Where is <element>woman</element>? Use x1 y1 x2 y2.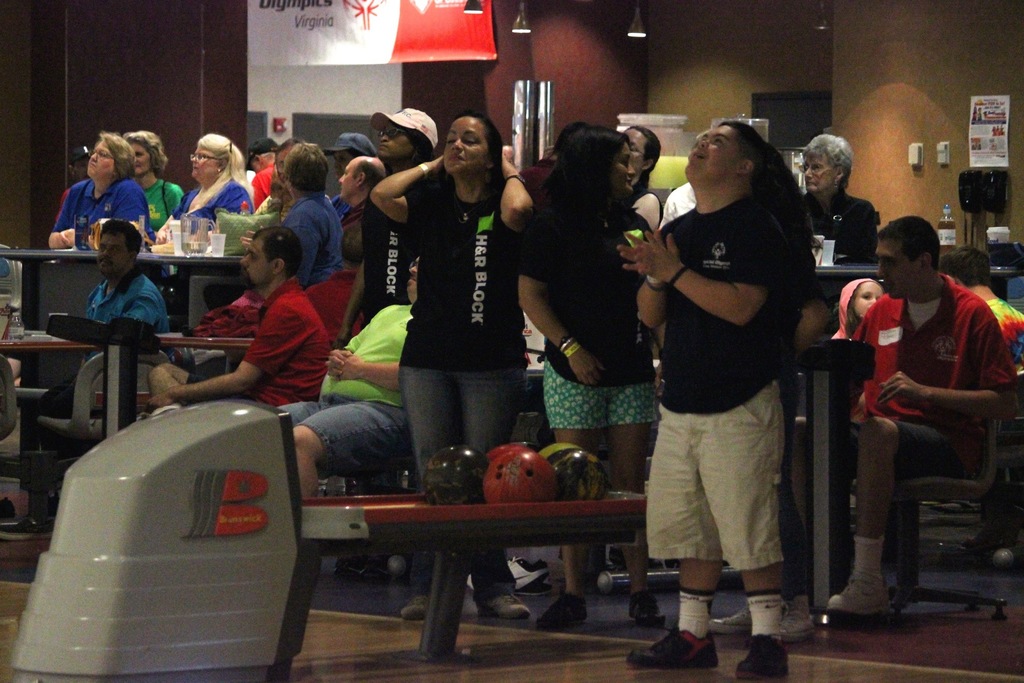
367 108 536 629.
